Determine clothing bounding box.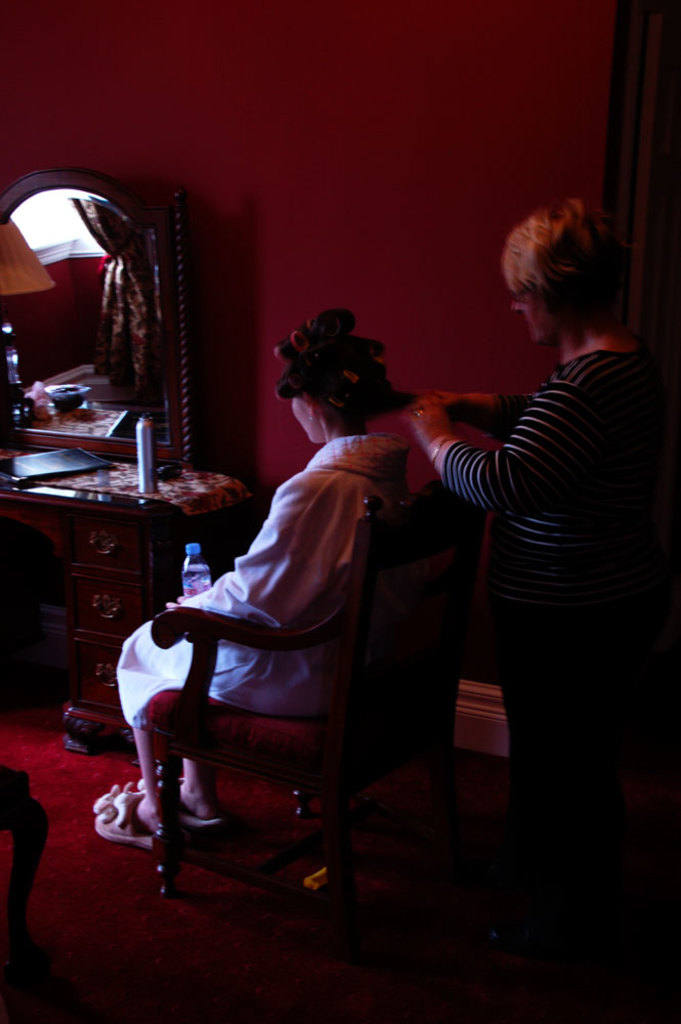
Determined: BBox(431, 347, 680, 831).
